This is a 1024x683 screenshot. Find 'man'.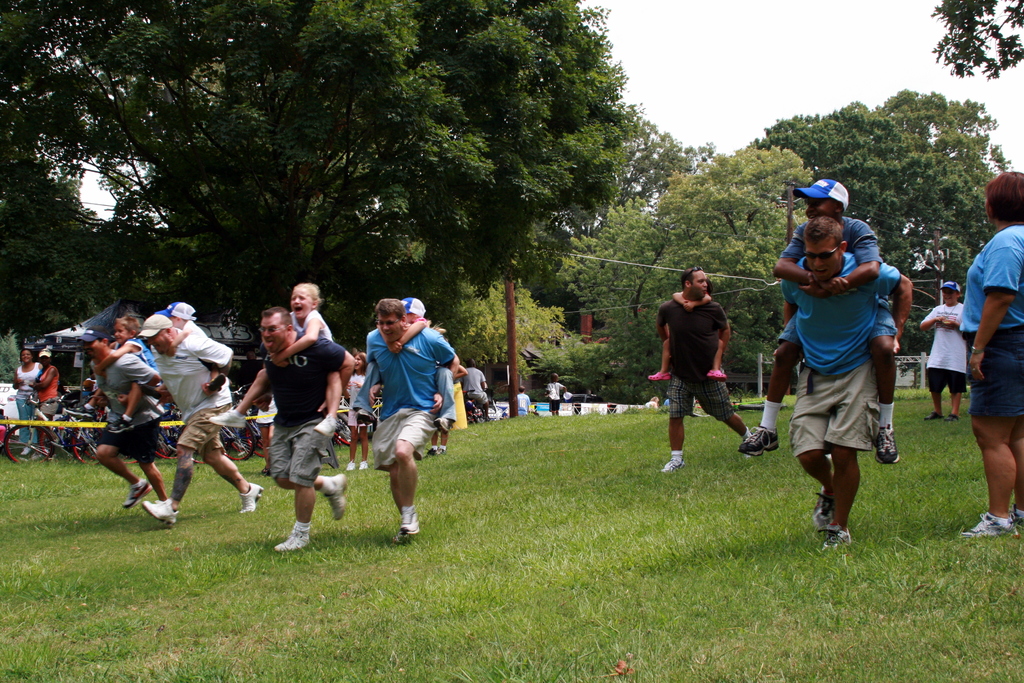
Bounding box: 75,329,168,506.
